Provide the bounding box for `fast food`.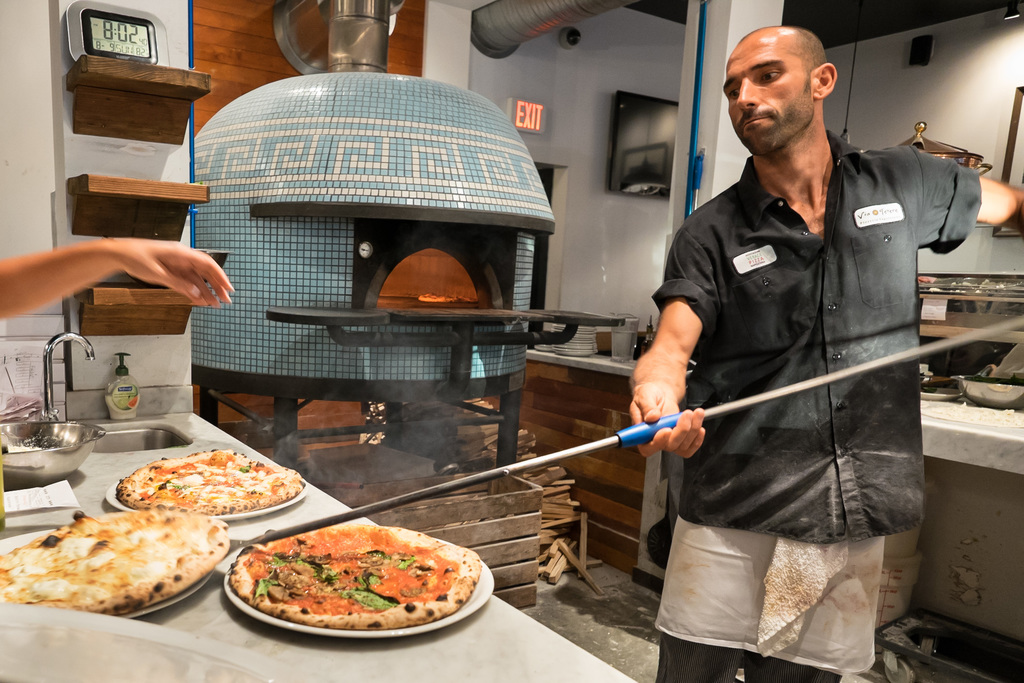
[left=210, top=518, right=474, bottom=654].
